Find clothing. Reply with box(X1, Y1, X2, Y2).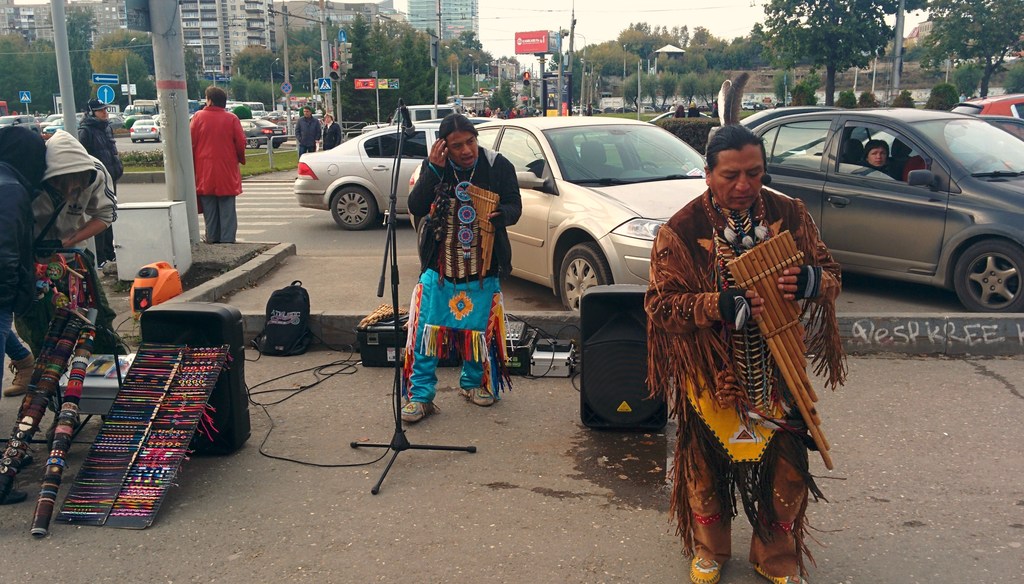
box(643, 195, 860, 583).
